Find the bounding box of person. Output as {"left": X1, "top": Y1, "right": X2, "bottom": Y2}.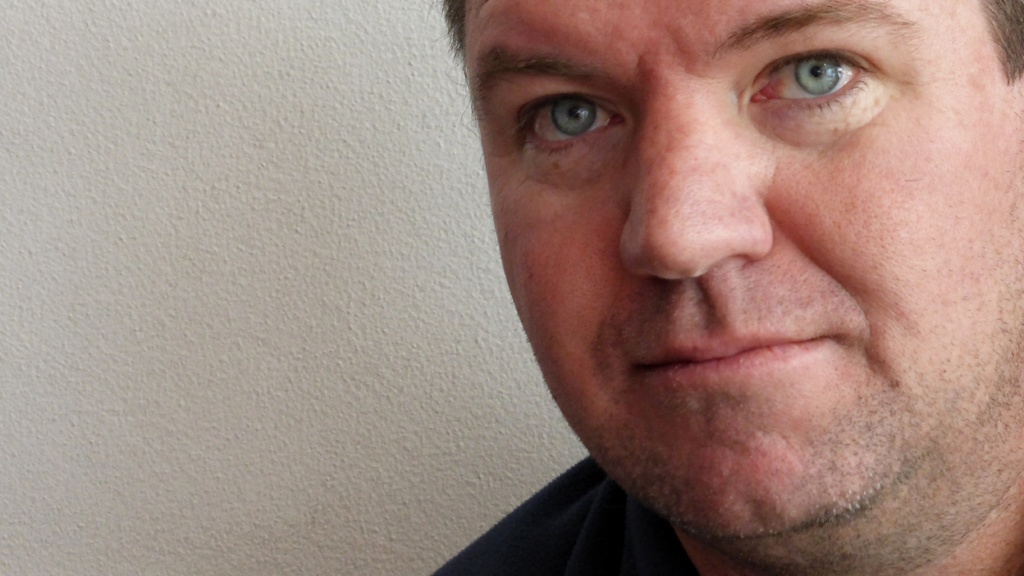
{"left": 262, "top": 0, "right": 1023, "bottom": 575}.
